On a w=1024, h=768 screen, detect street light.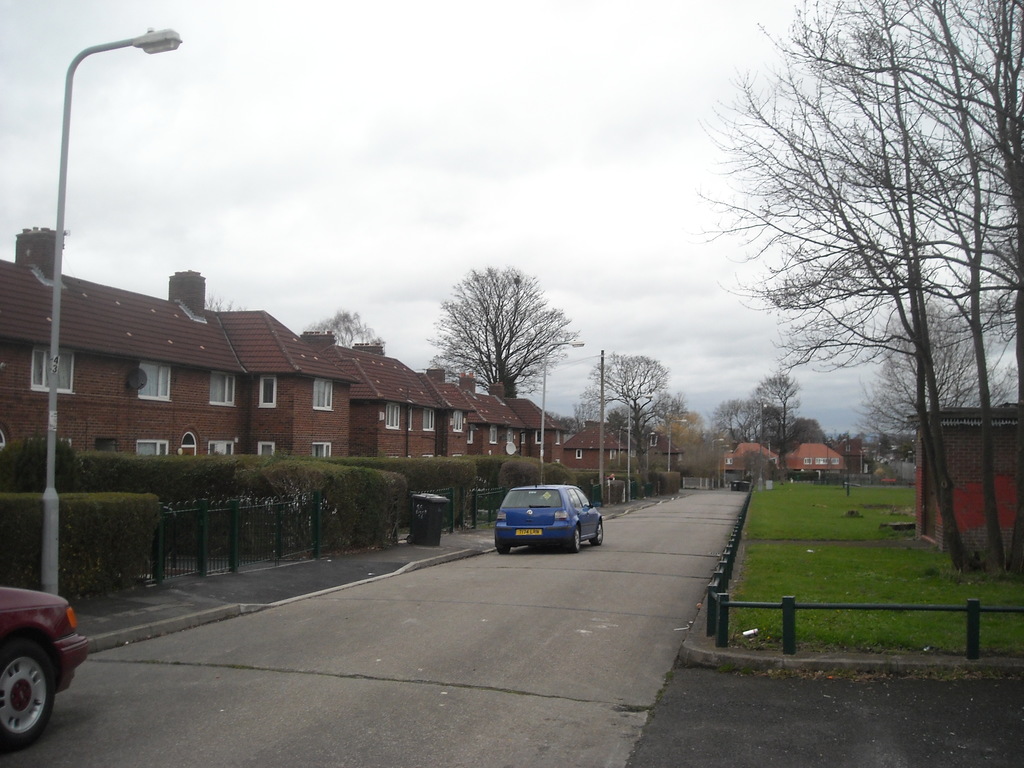
region(538, 336, 586, 484).
